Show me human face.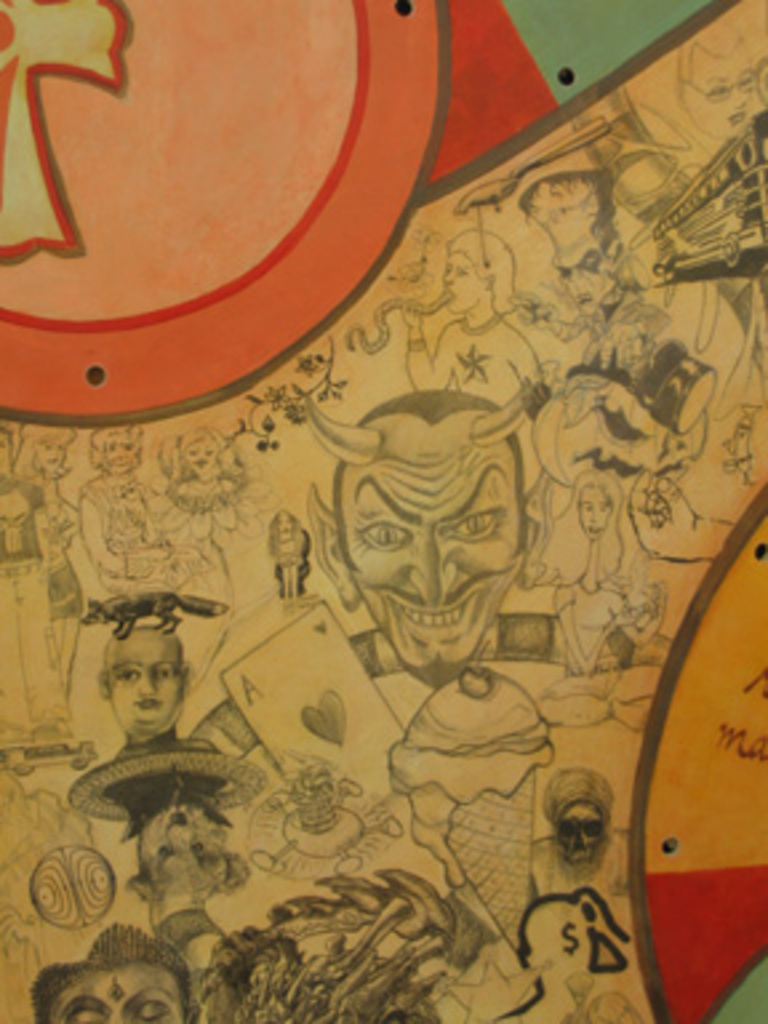
human face is here: (56,976,184,1021).
